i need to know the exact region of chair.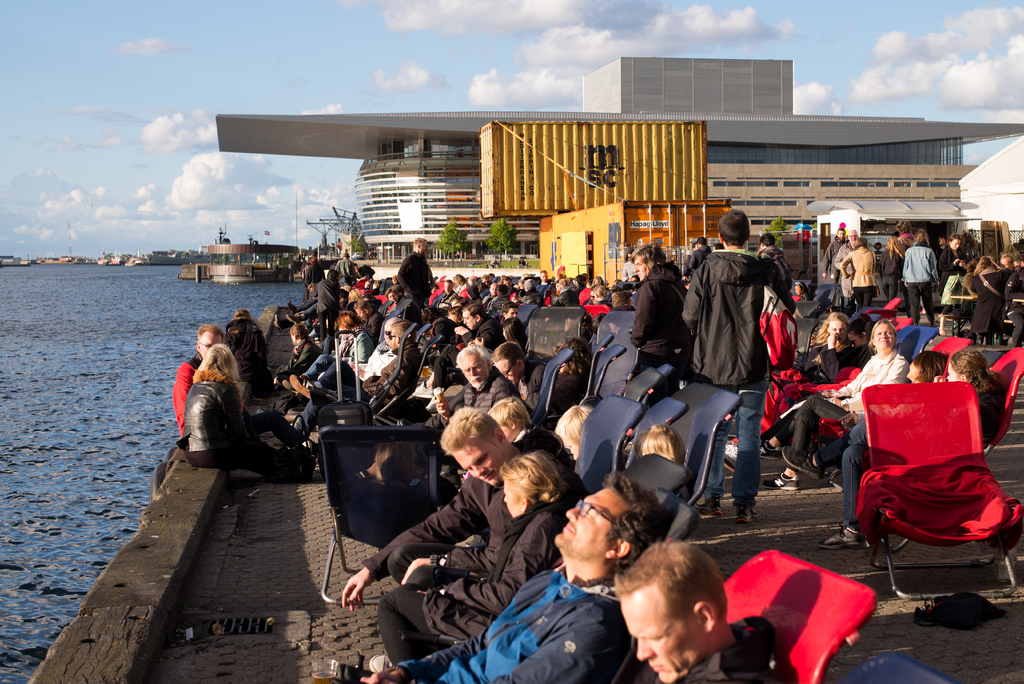
Region: pyautogui.locateOnScreen(524, 308, 584, 351).
